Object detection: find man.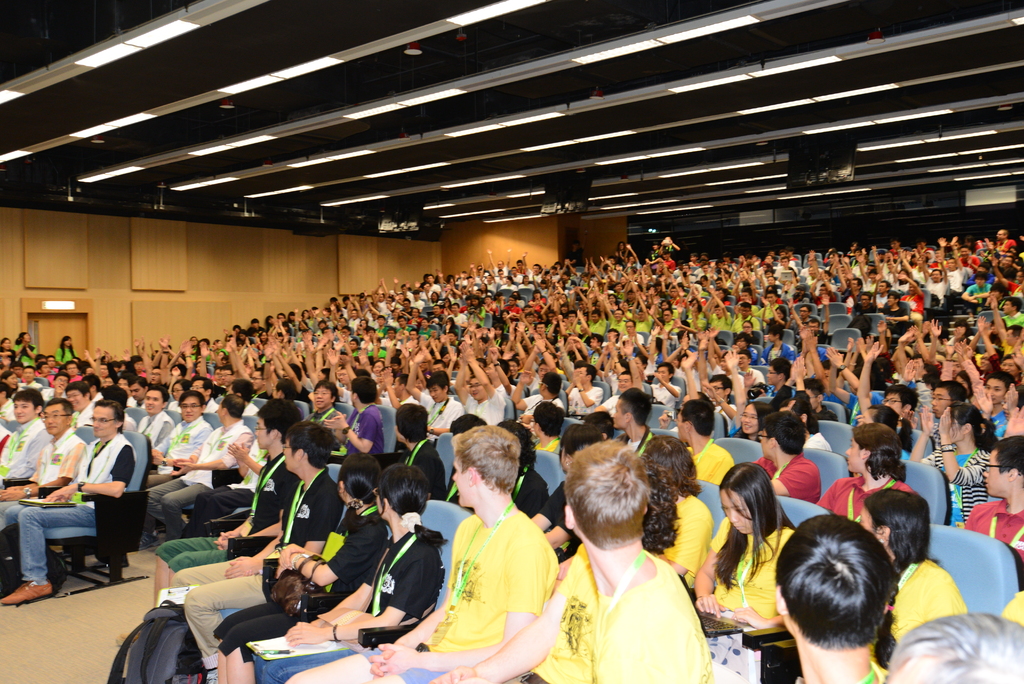
[x1=168, y1=427, x2=346, y2=683].
